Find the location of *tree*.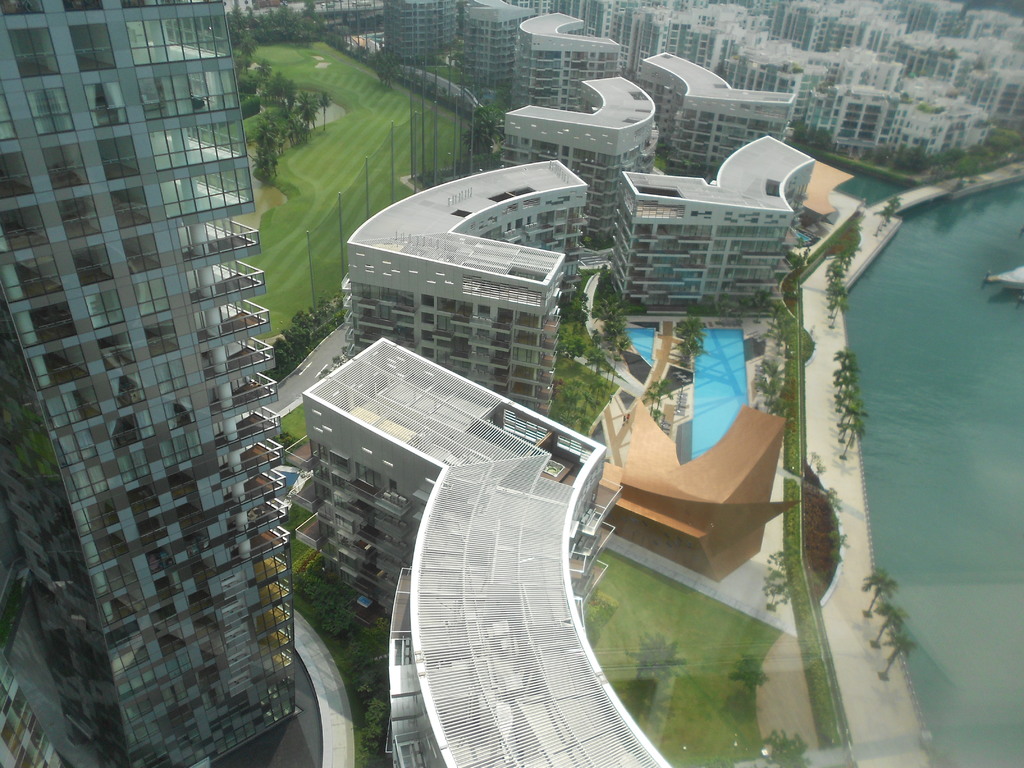
Location: crop(732, 651, 766, 699).
